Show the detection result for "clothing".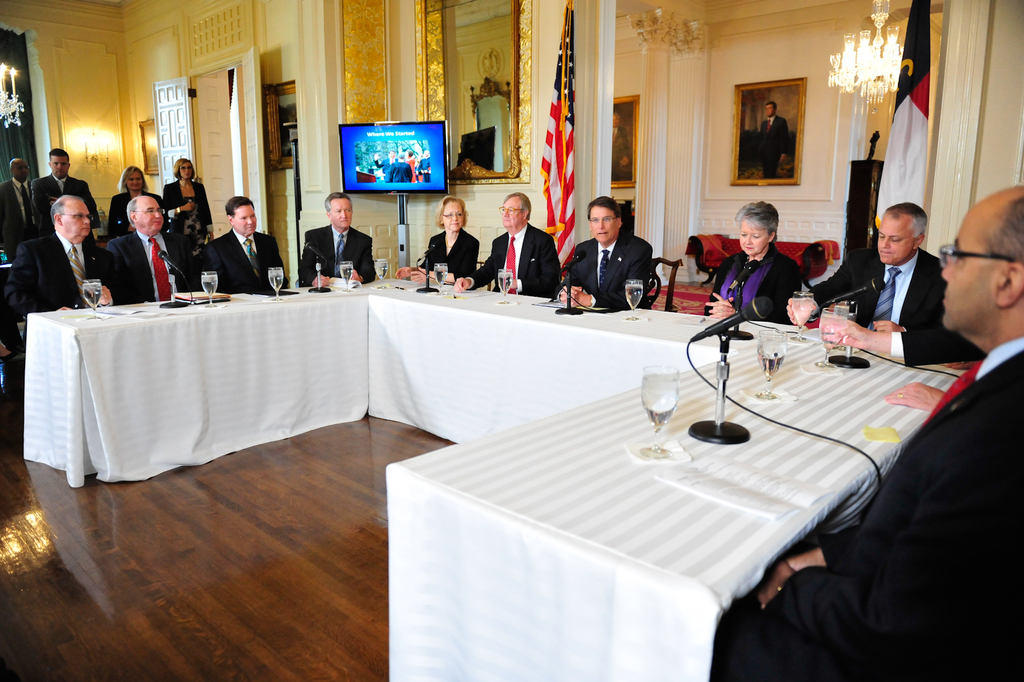
196:227:292:296.
